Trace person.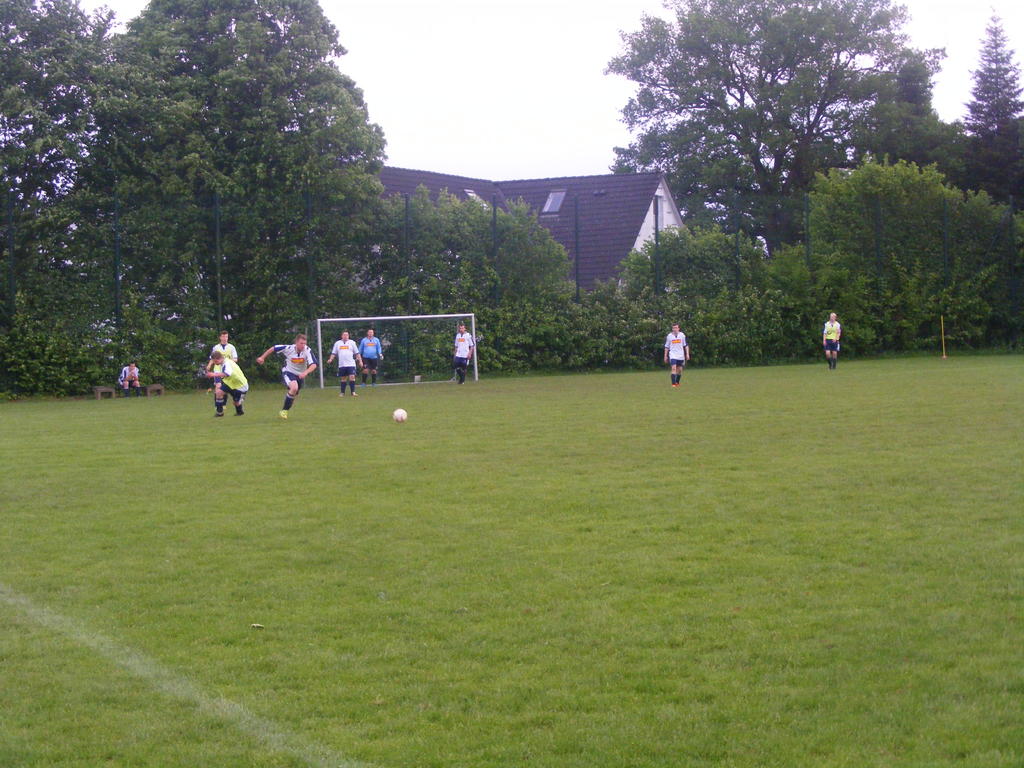
Traced to 820, 312, 839, 368.
